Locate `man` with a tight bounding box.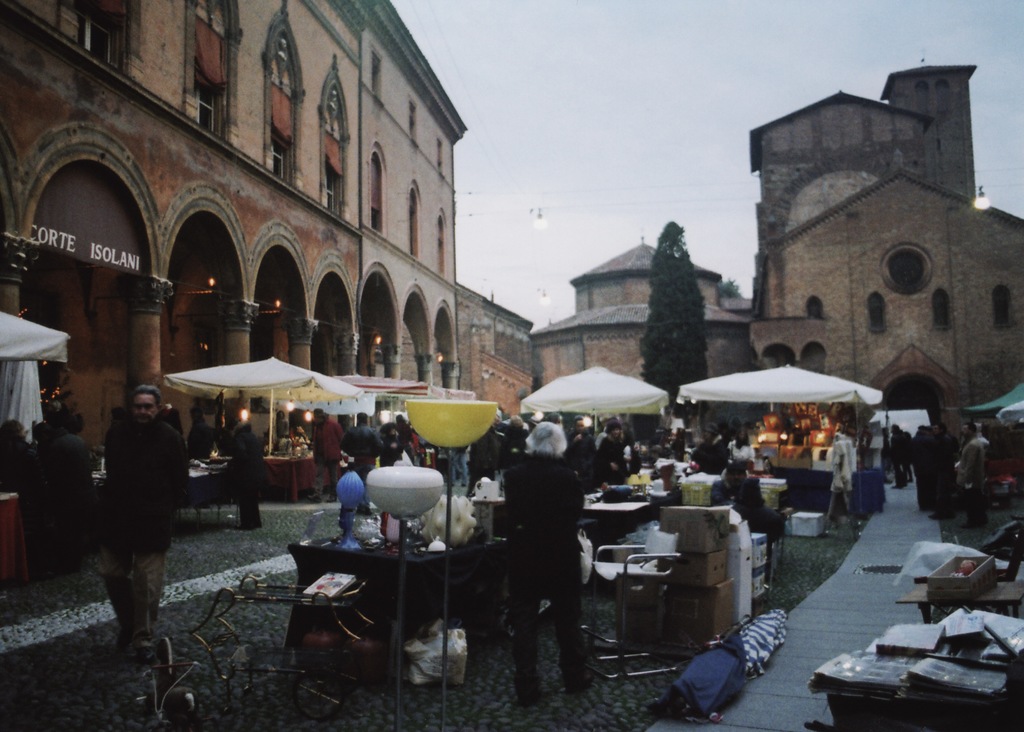
(left=309, top=406, right=341, bottom=504).
